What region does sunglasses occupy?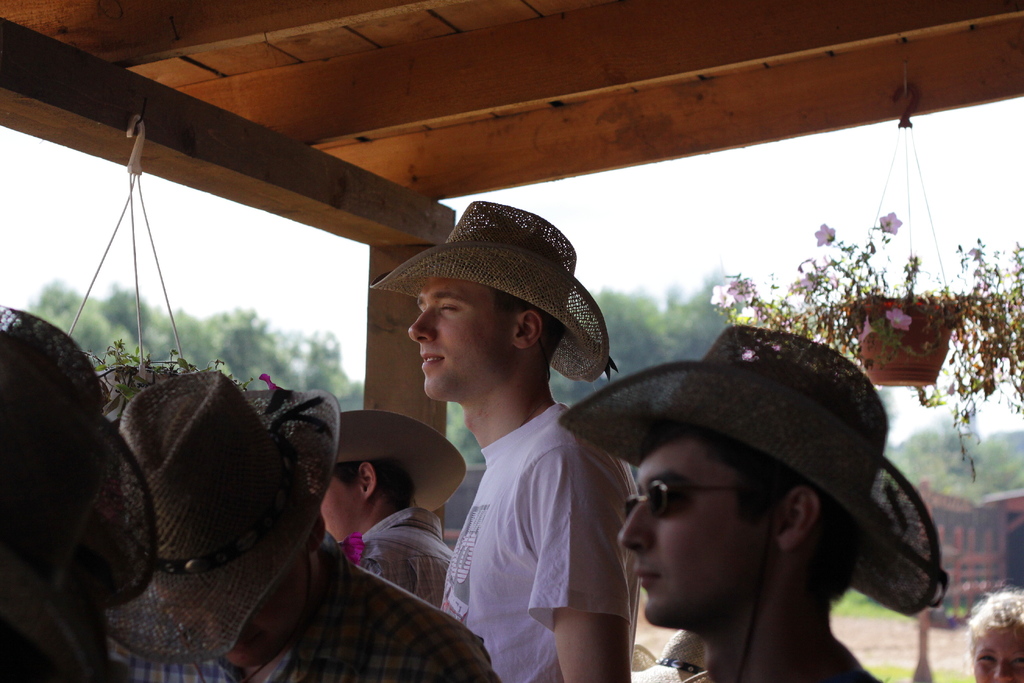
crop(621, 478, 780, 520).
